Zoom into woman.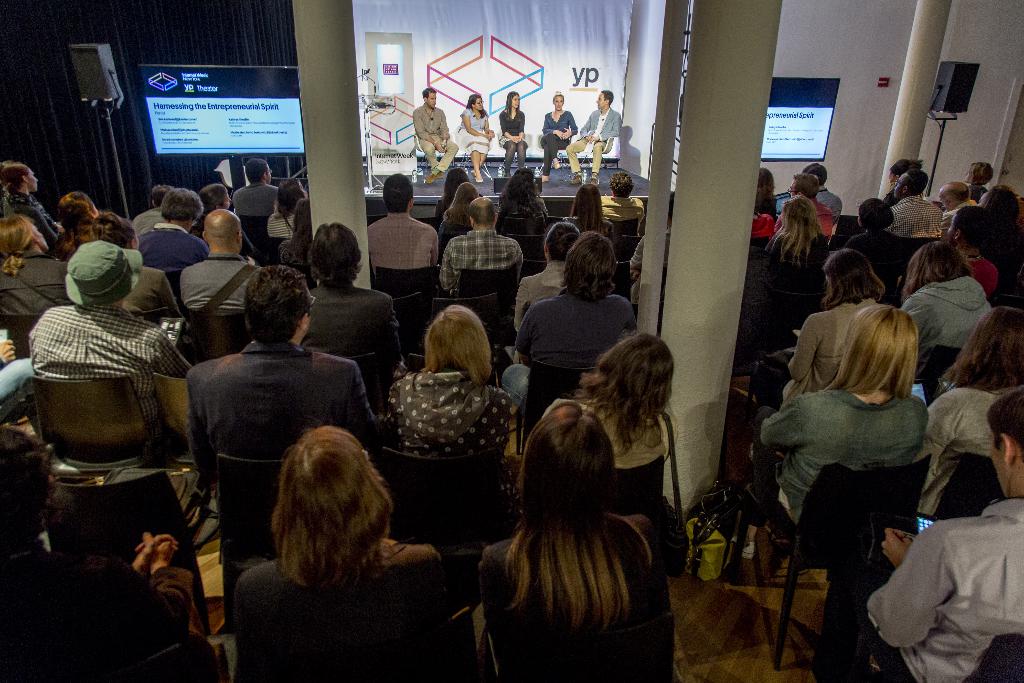
Zoom target: x1=499 y1=88 x2=529 y2=182.
